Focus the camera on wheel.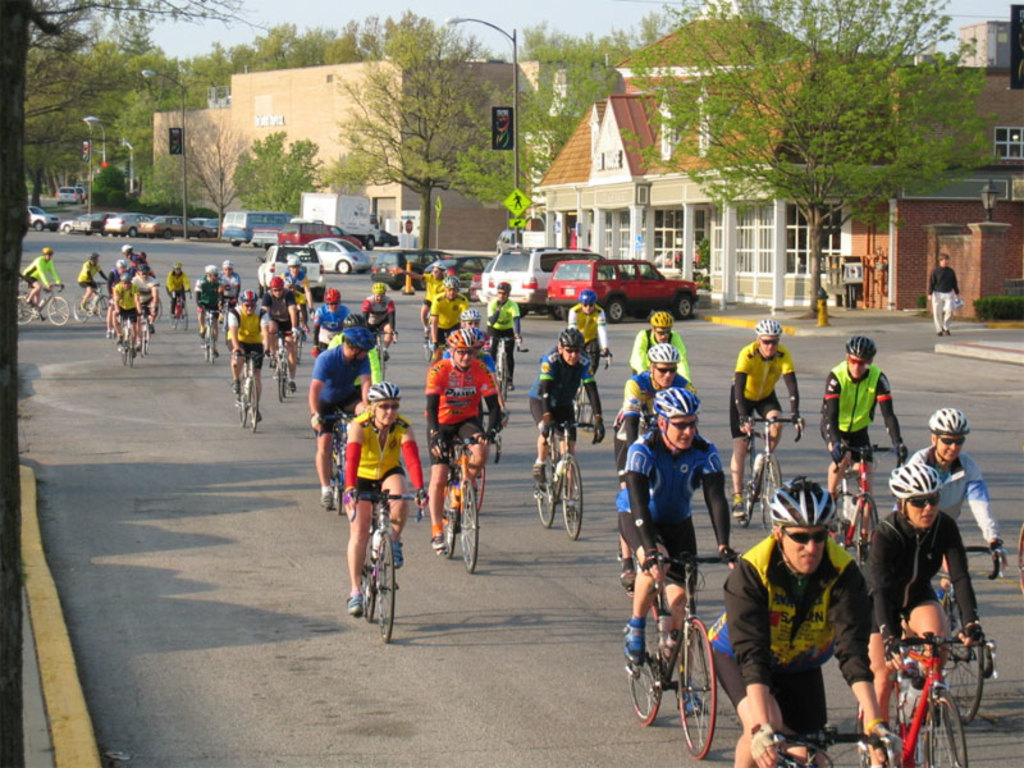
Focus region: BBox(232, 241, 239, 246).
